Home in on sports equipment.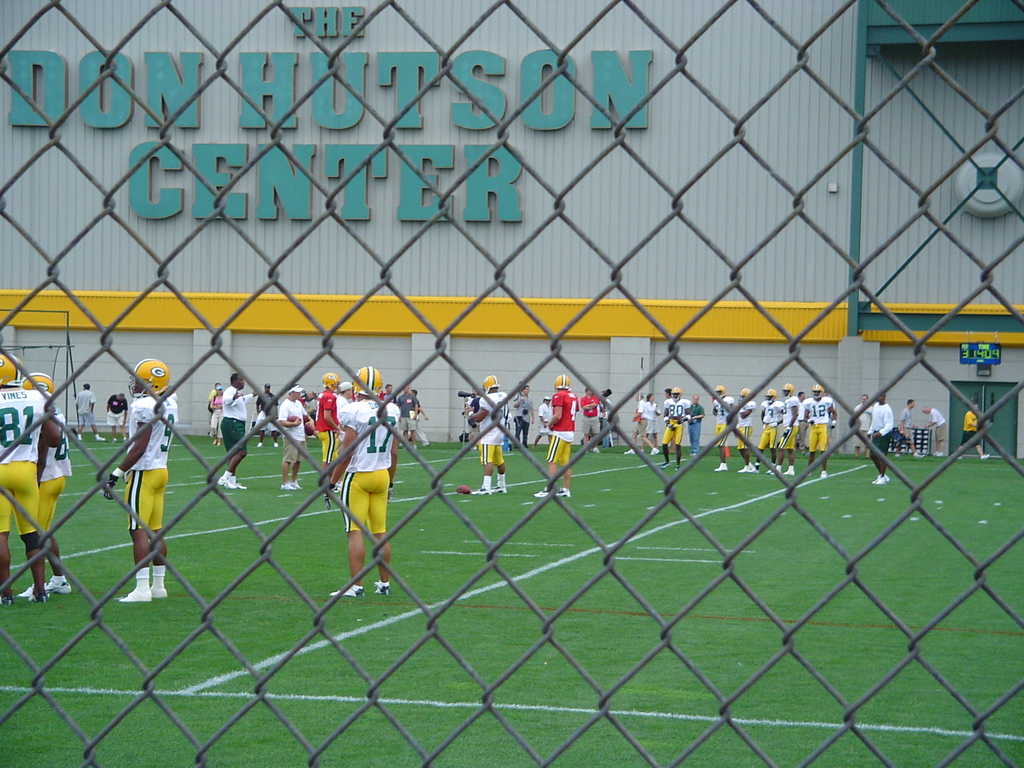
Homed in at {"x1": 332, "y1": 585, "x2": 365, "y2": 598}.
